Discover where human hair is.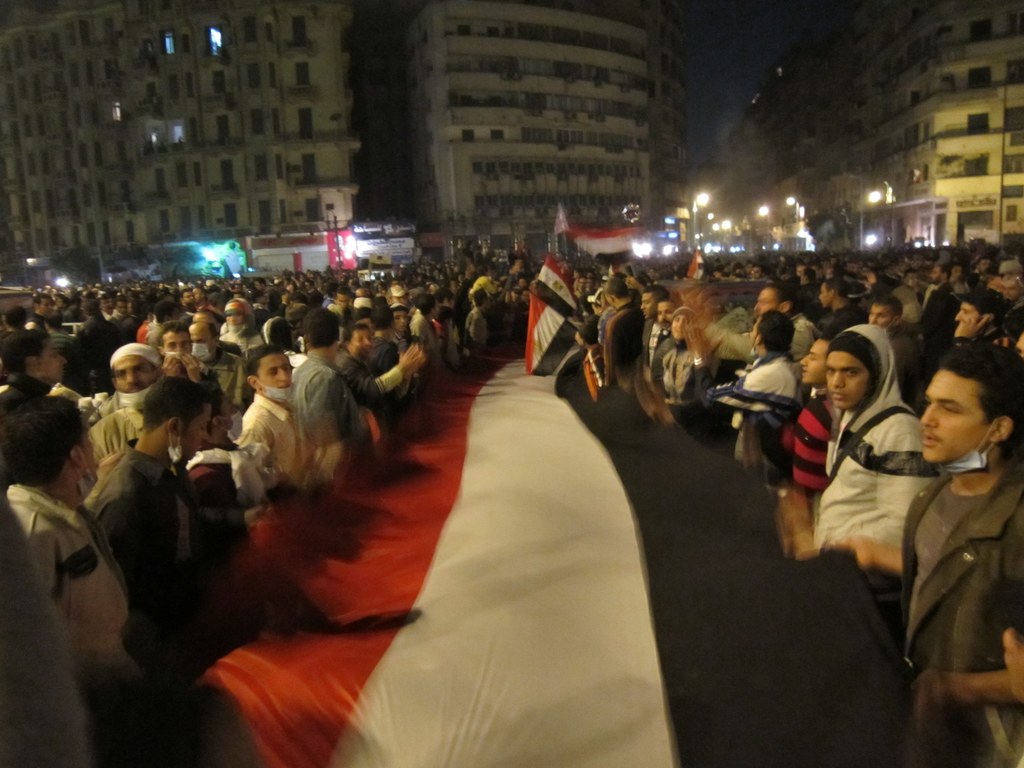
Discovered at 245/344/282/389.
